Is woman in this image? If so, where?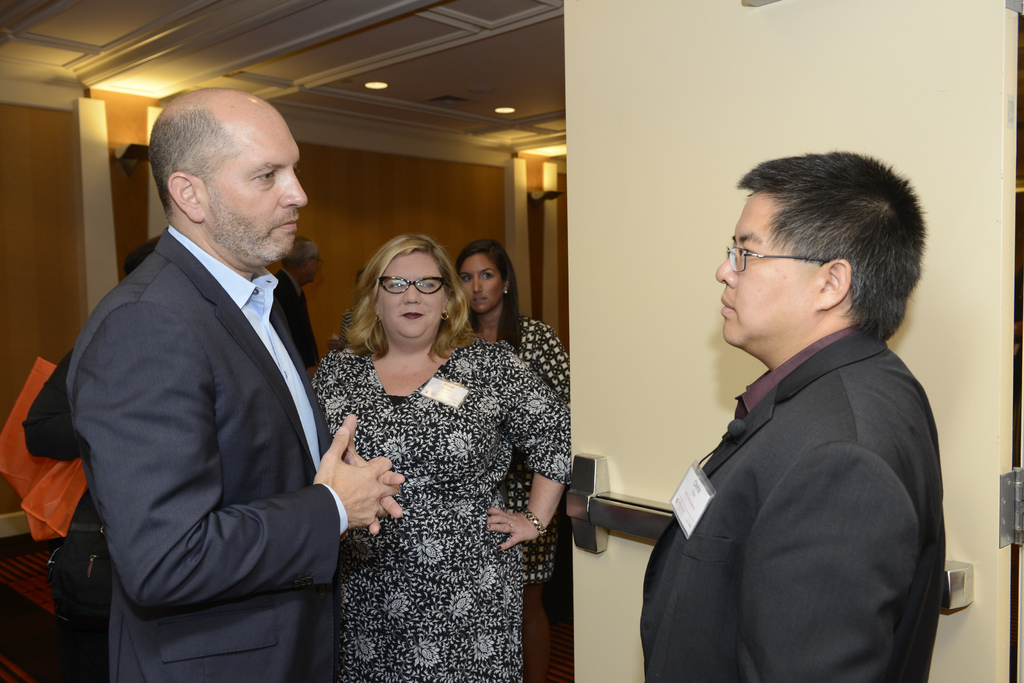
Yes, at x1=310 y1=235 x2=566 y2=682.
